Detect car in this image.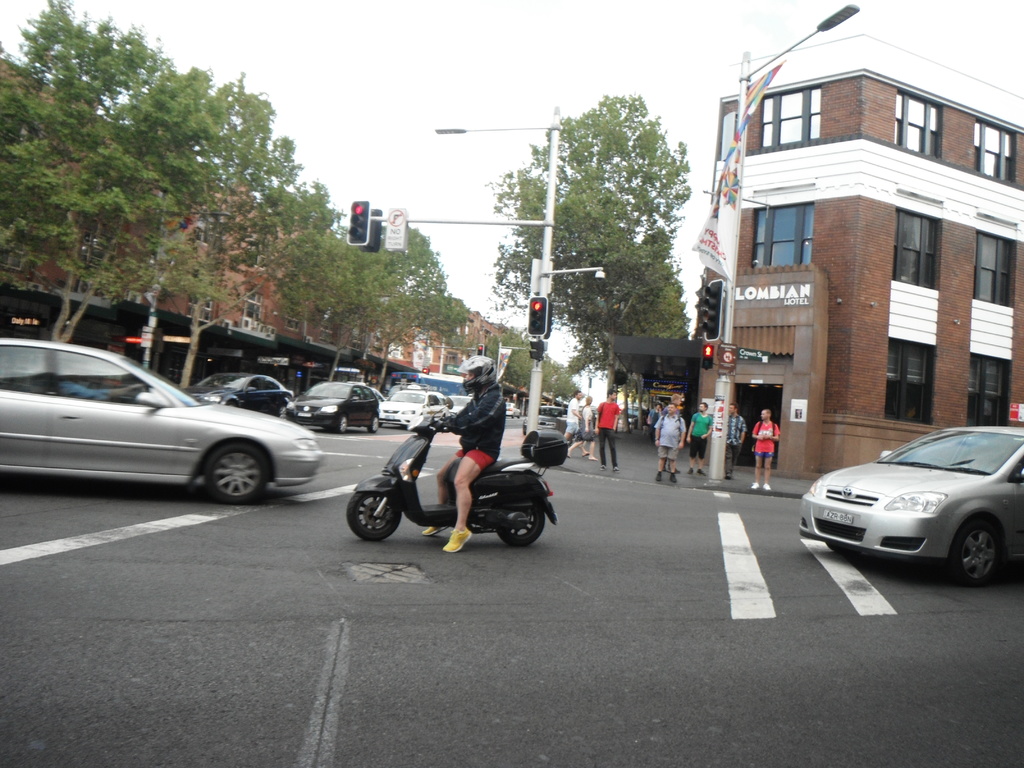
Detection: detection(798, 421, 1023, 589).
